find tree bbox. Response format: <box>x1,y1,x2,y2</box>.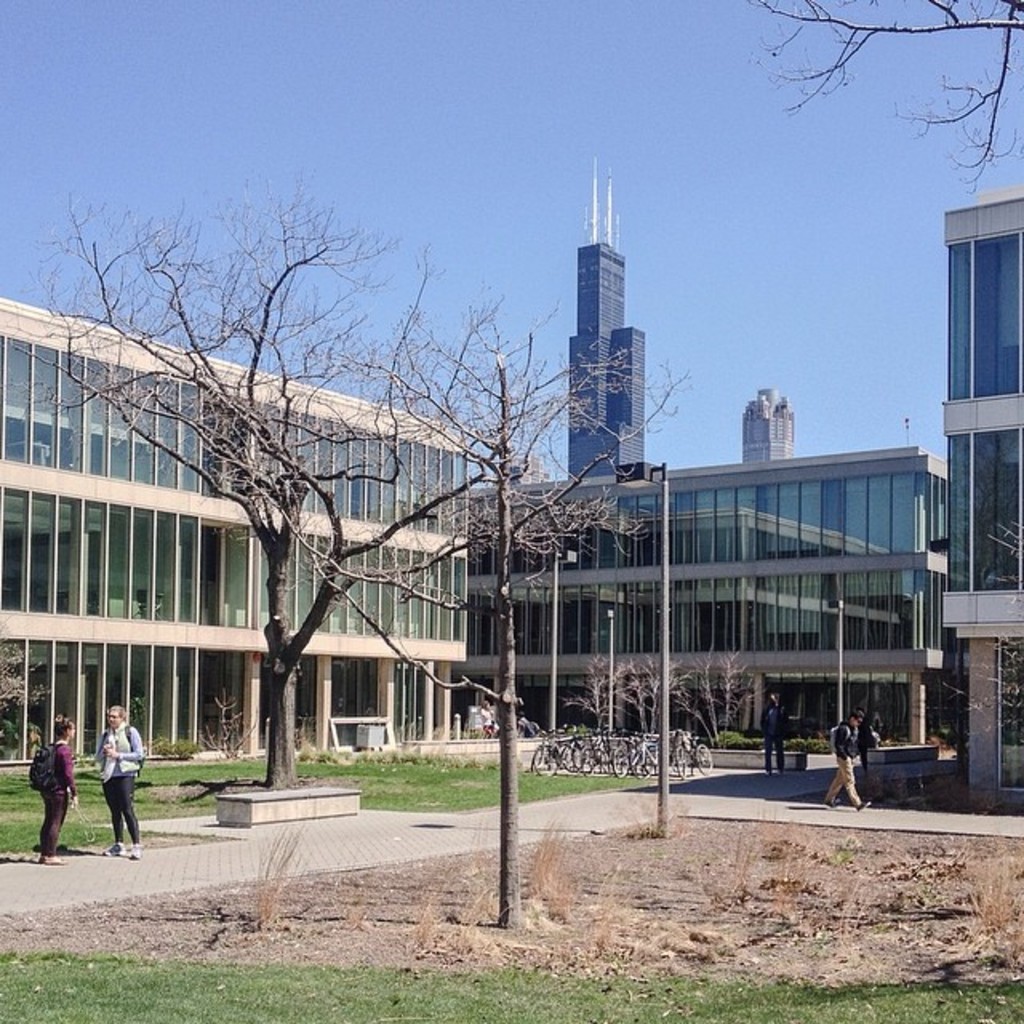
<box>738,0,1022,184</box>.
